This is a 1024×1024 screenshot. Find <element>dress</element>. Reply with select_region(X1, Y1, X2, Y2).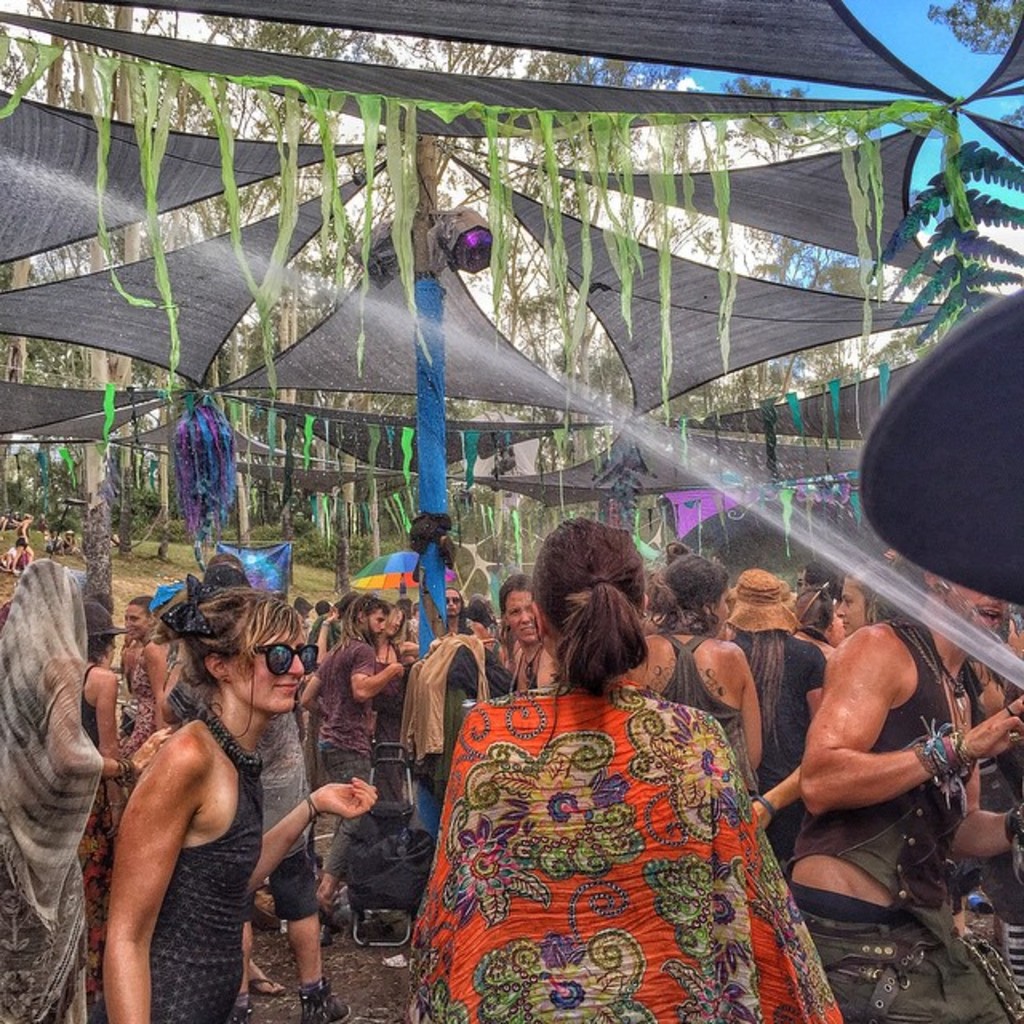
select_region(88, 699, 264, 1022).
